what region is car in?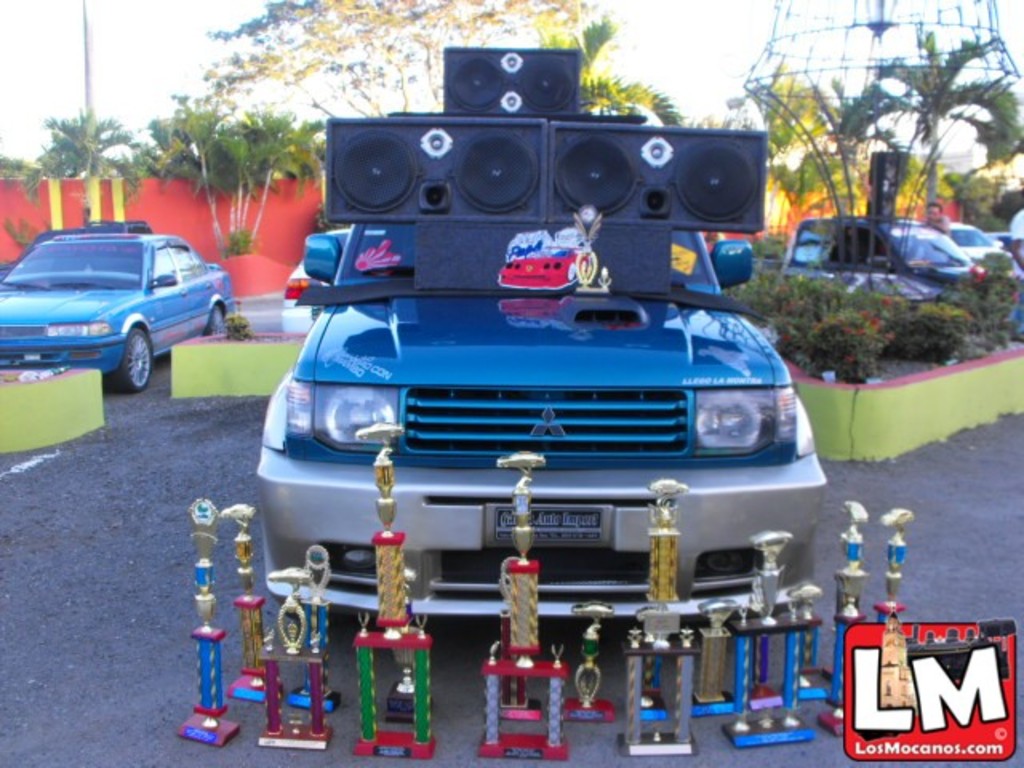
{"x1": 0, "y1": 221, "x2": 150, "y2": 285}.
